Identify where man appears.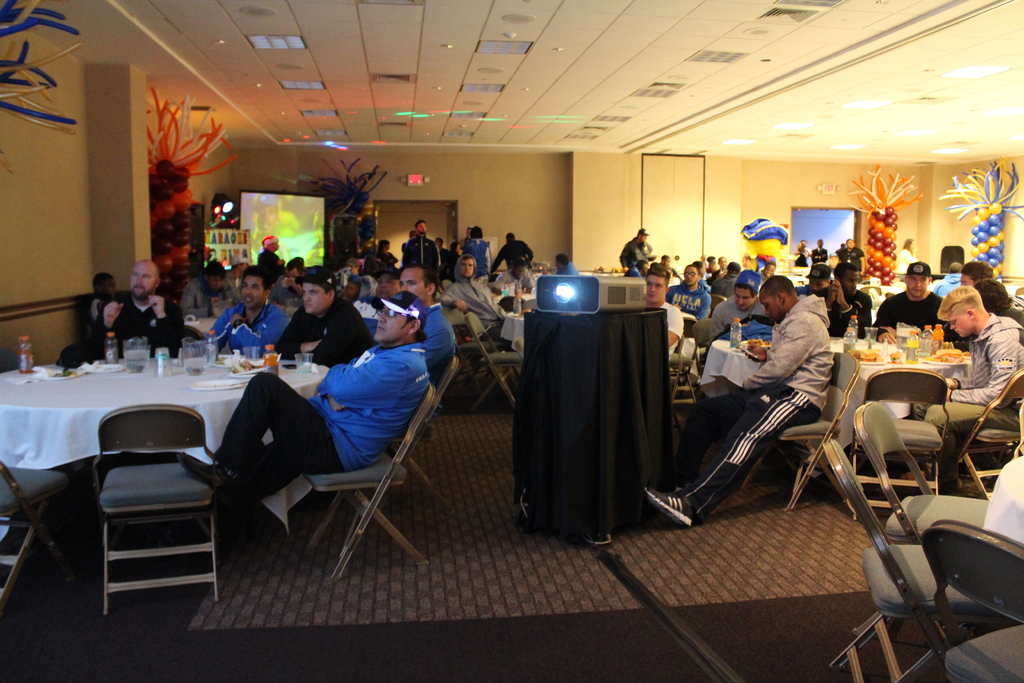
Appears at detection(462, 226, 491, 280).
